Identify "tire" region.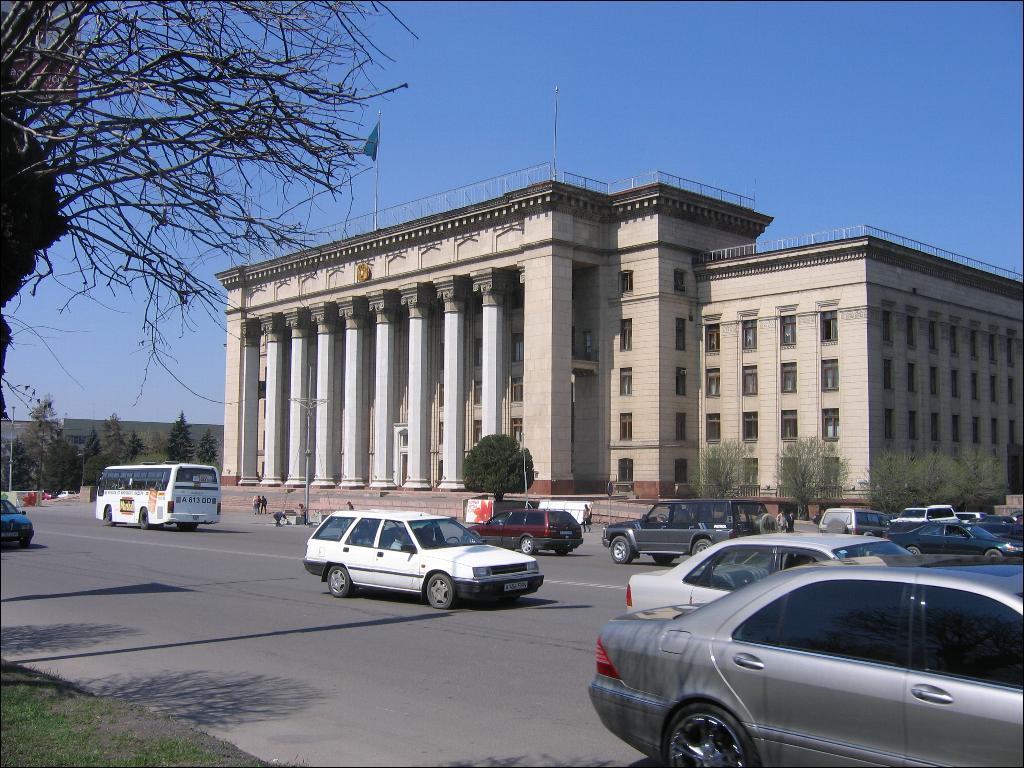
Region: 555:549:569:558.
